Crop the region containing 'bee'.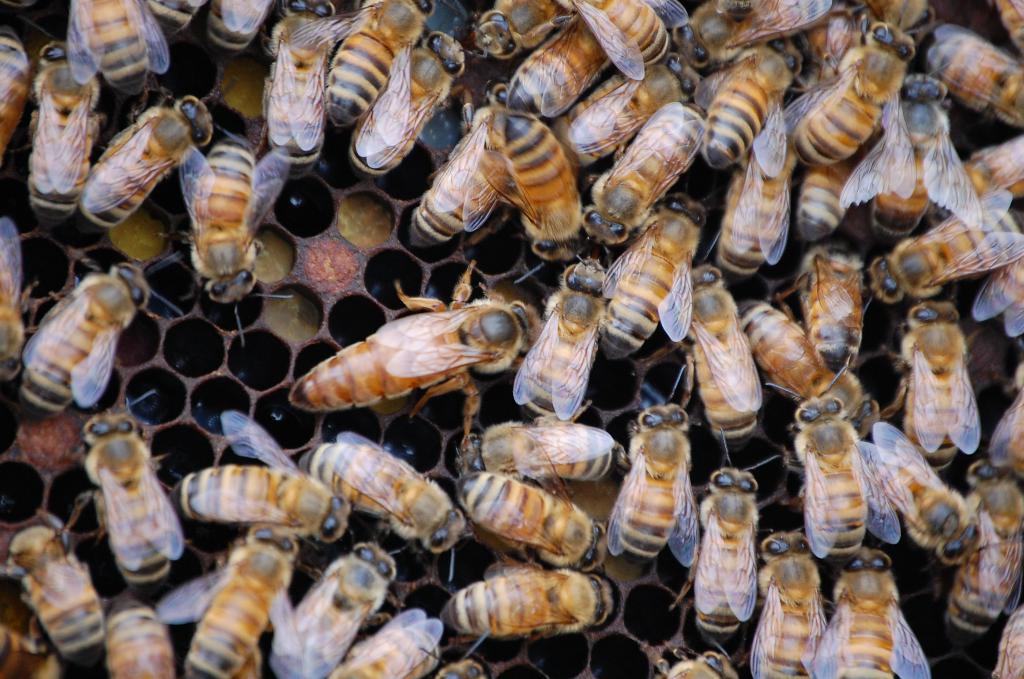
Crop region: {"x1": 768, "y1": 229, "x2": 864, "y2": 377}.
